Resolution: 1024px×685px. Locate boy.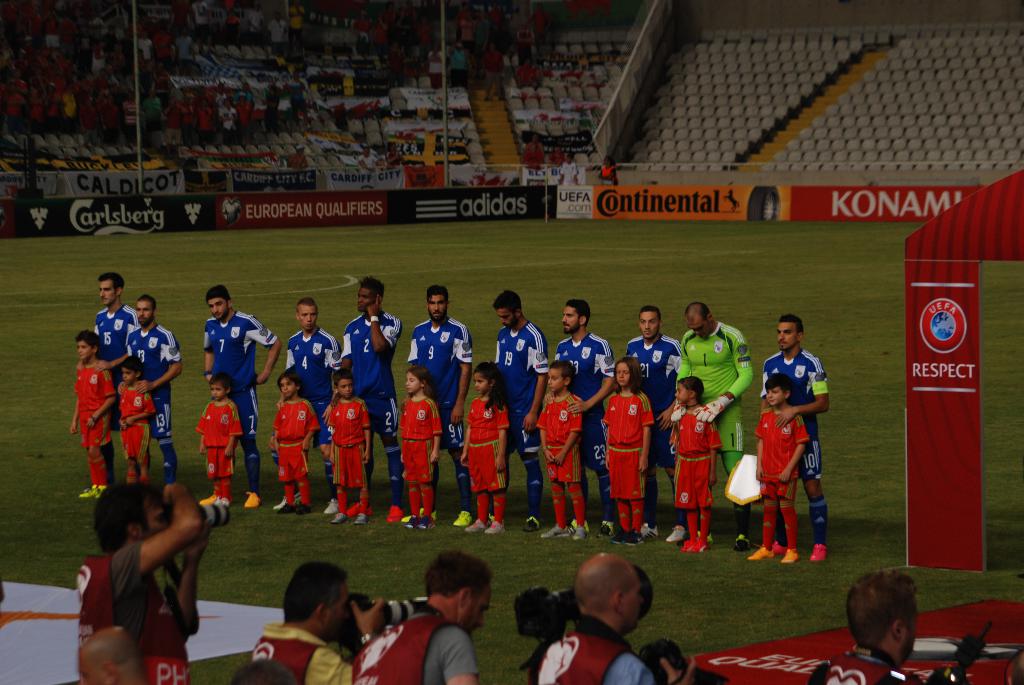
detection(120, 354, 158, 481).
